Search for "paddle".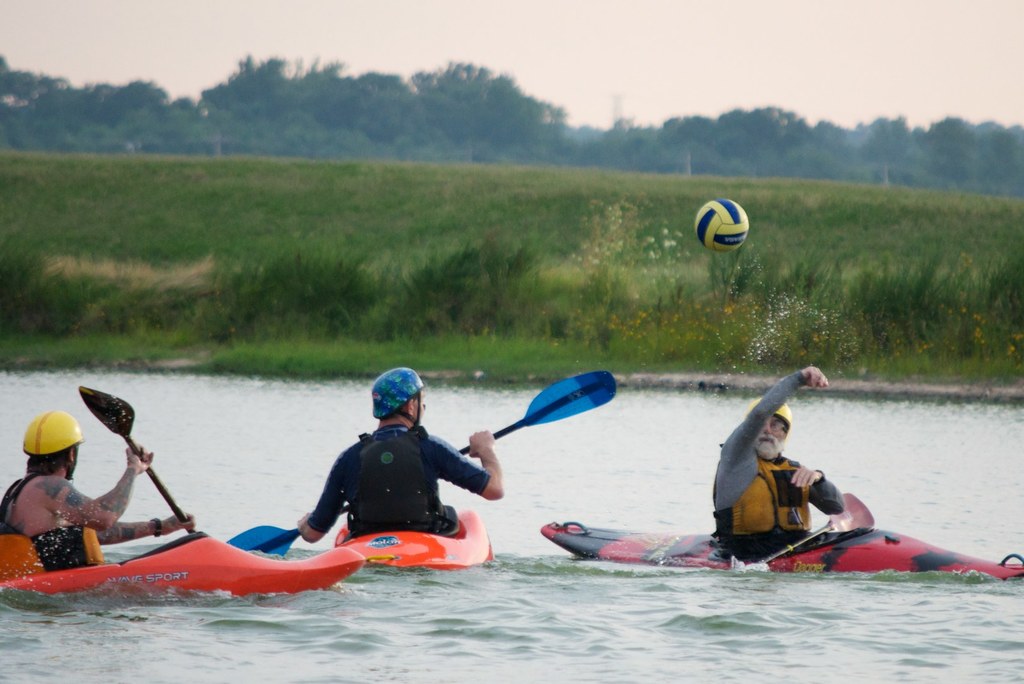
Found at (x1=72, y1=379, x2=208, y2=551).
